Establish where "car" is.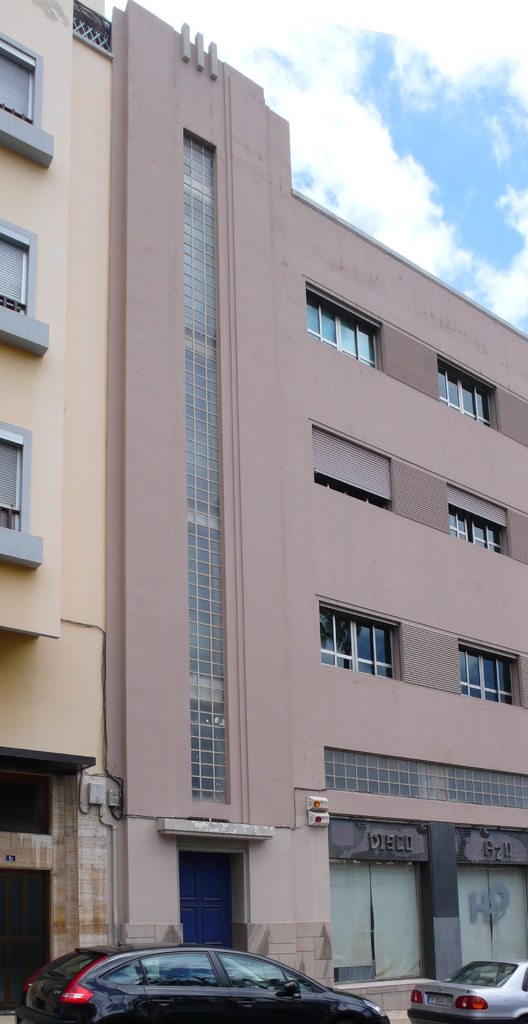
Established at select_region(22, 945, 388, 1023).
